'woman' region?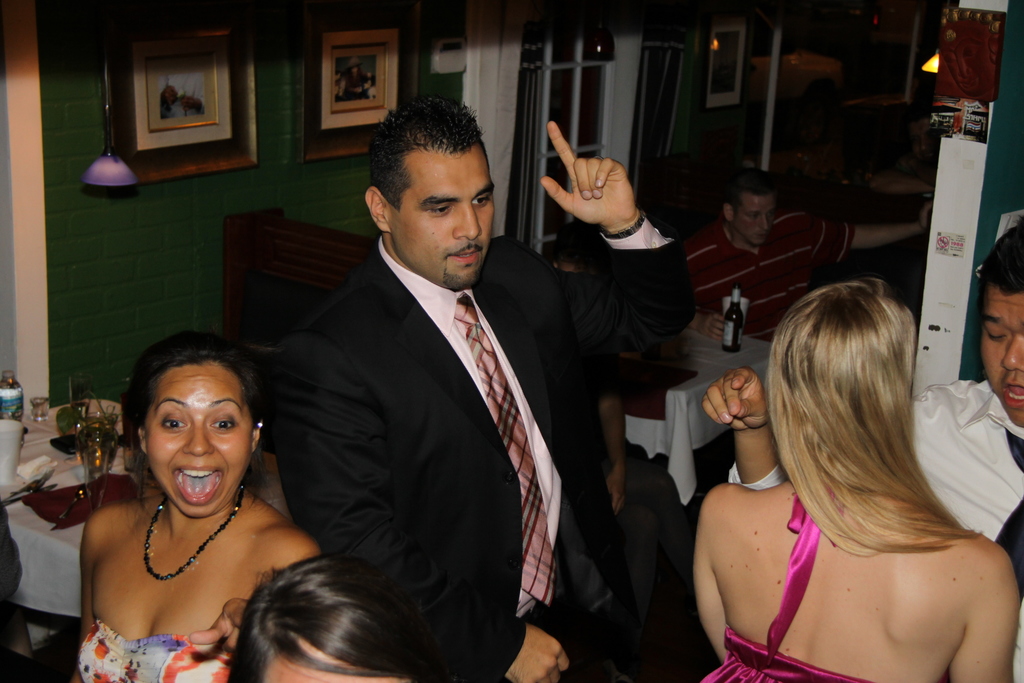
(691, 278, 1019, 682)
